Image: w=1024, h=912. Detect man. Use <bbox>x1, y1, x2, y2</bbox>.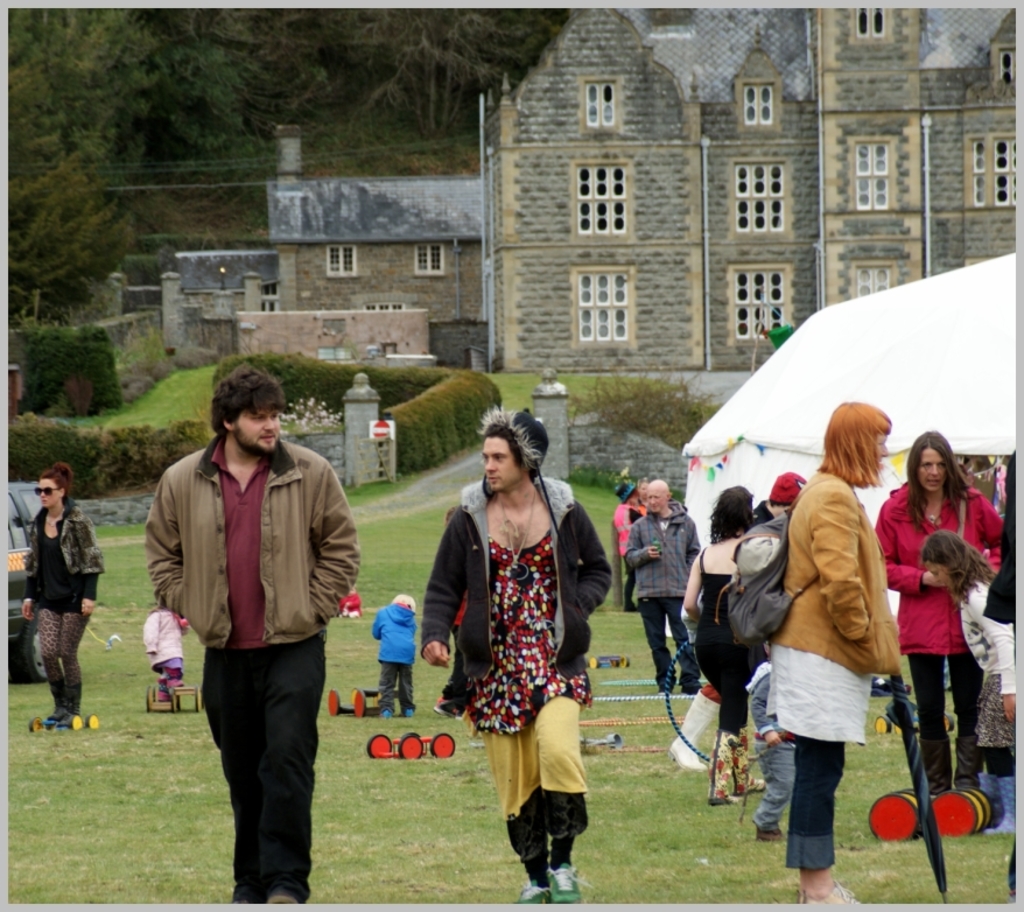
<bbox>141, 385, 359, 875</bbox>.
